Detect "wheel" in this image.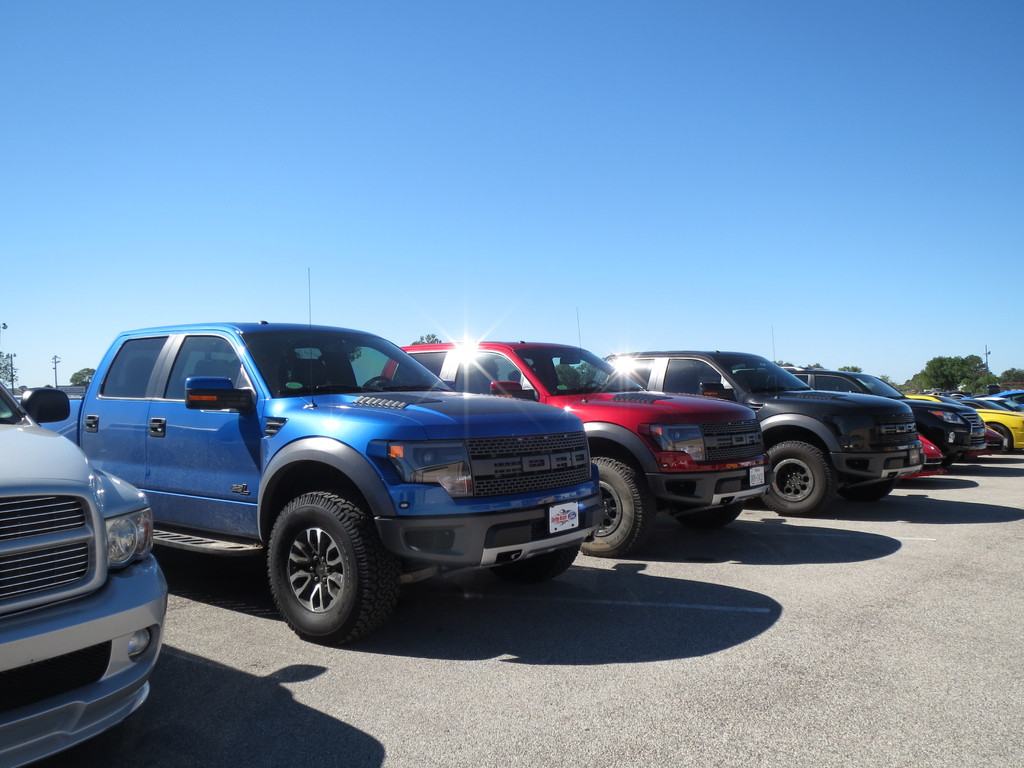
Detection: 582, 456, 652, 556.
